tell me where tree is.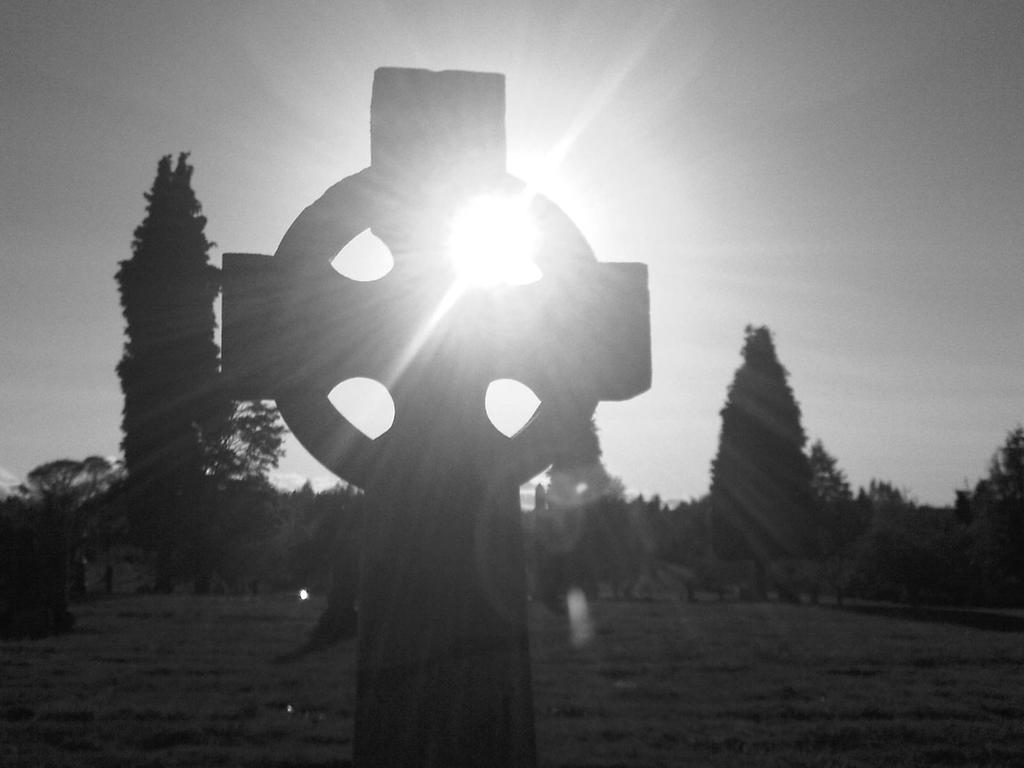
tree is at left=696, top=300, right=846, bottom=602.
